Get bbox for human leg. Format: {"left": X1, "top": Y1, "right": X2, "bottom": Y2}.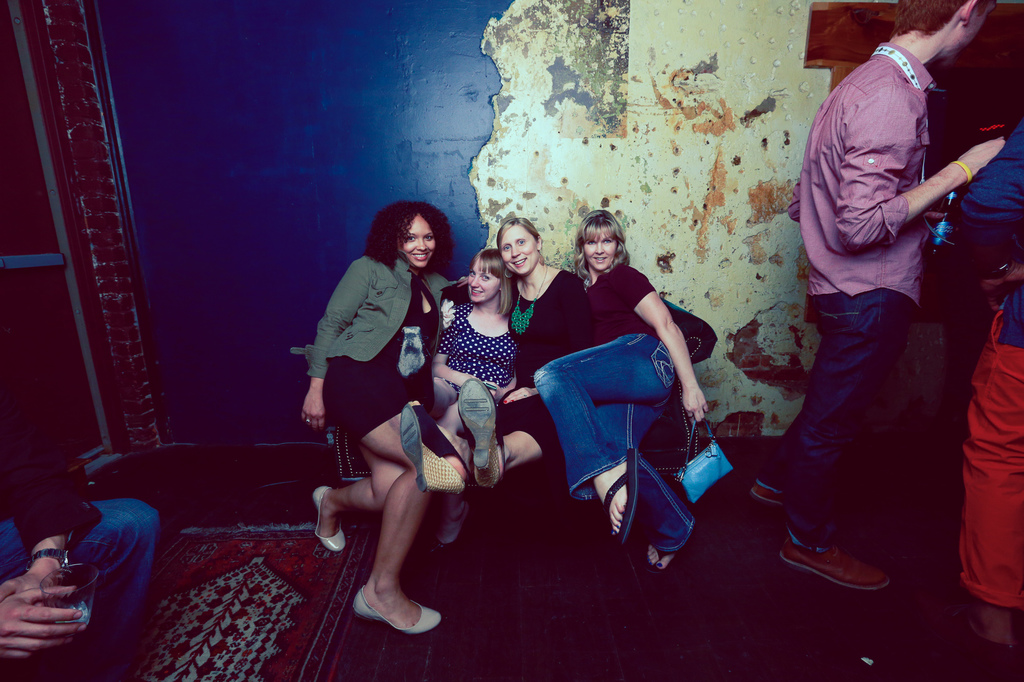
{"left": 310, "top": 425, "right": 405, "bottom": 550}.
